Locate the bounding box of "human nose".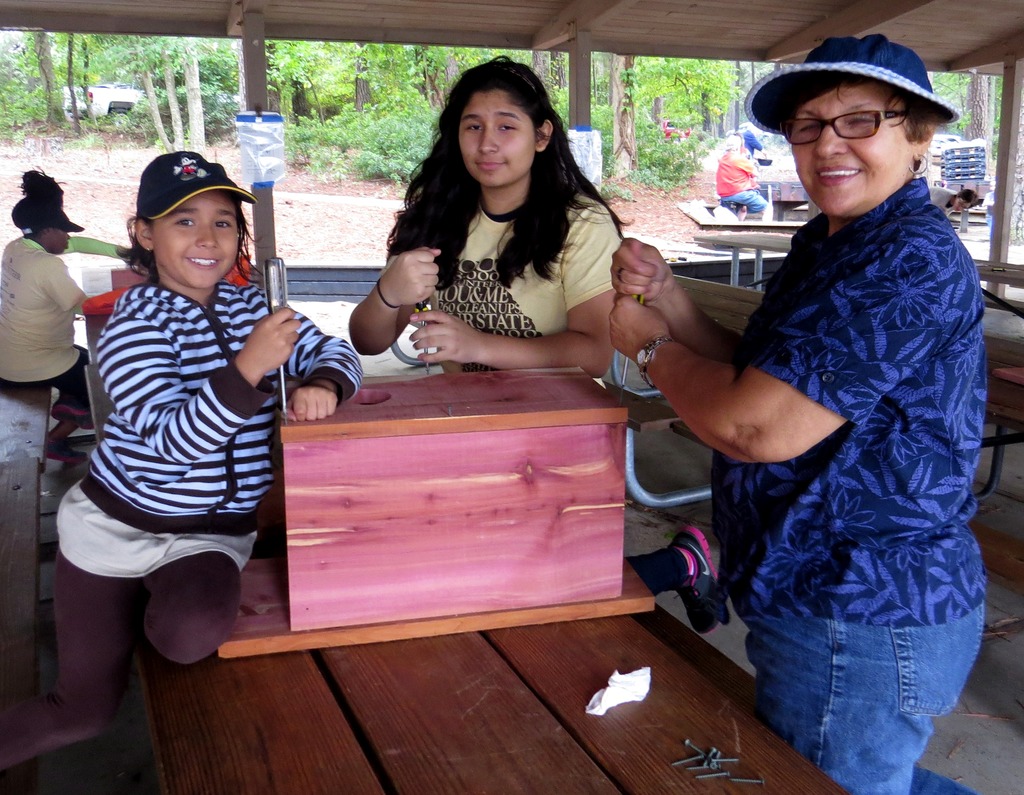
Bounding box: {"x1": 66, "y1": 234, "x2": 70, "y2": 243}.
